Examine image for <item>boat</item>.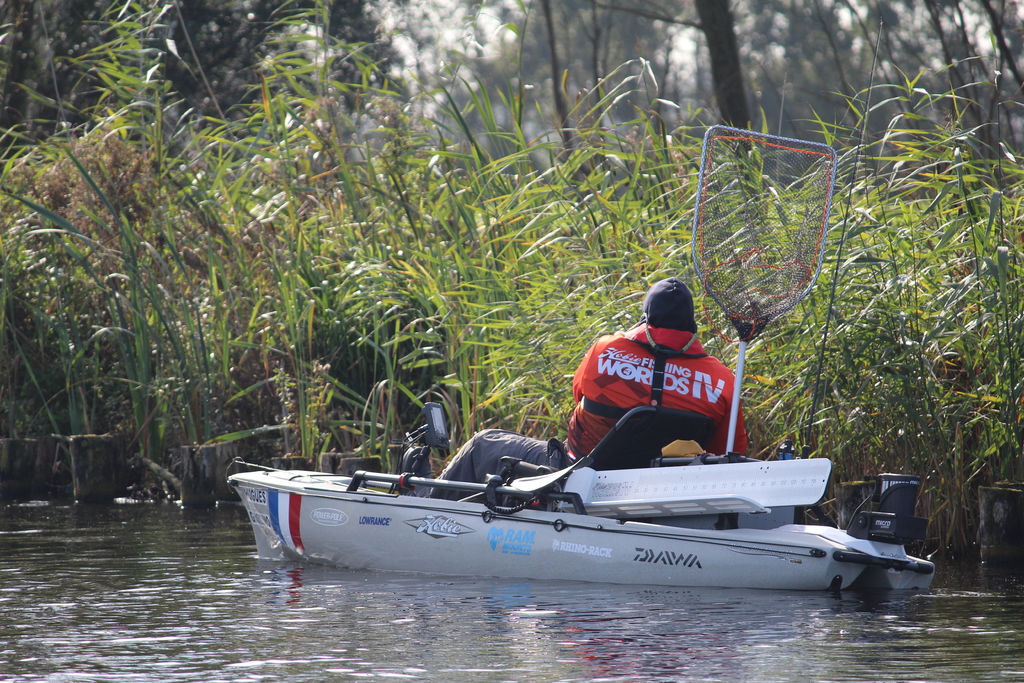
Examination result: (x1=228, y1=123, x2=937, y2=591).
